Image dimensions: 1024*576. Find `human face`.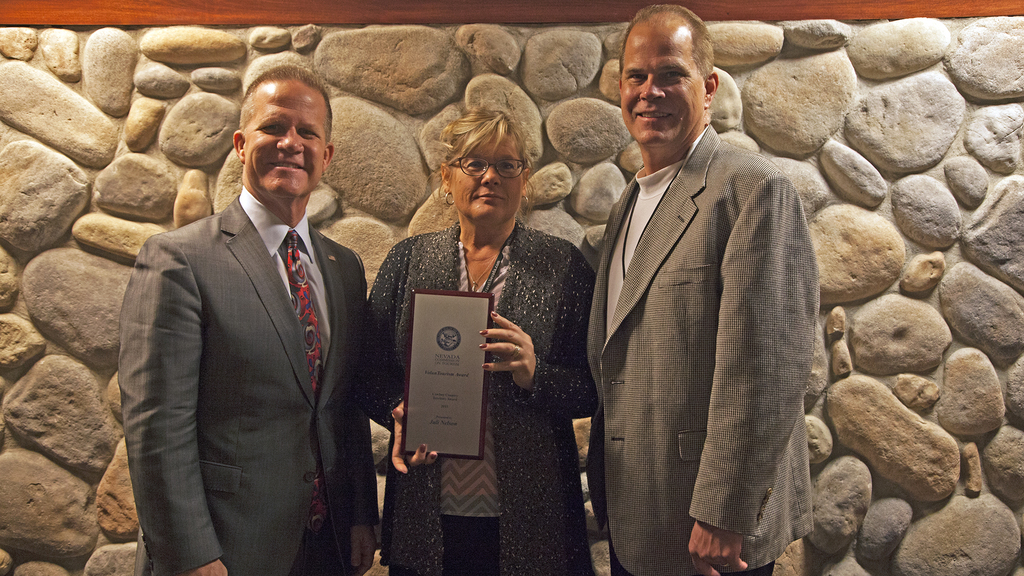
l=621, t=15, r=709, b=147.
